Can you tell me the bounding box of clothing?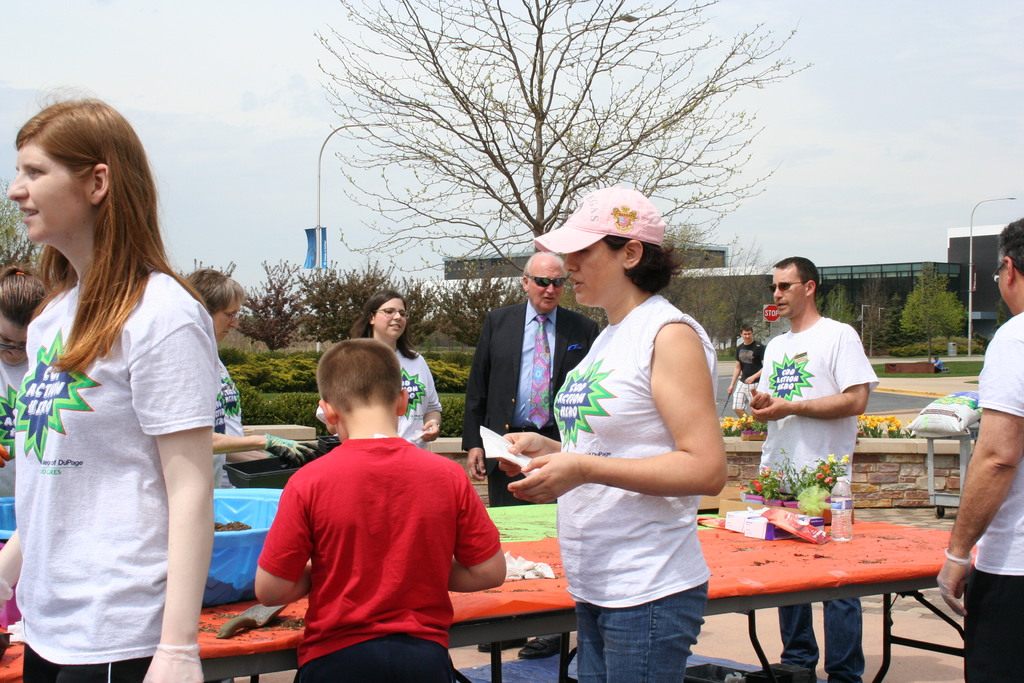
region(460, 299, 598, 505).
